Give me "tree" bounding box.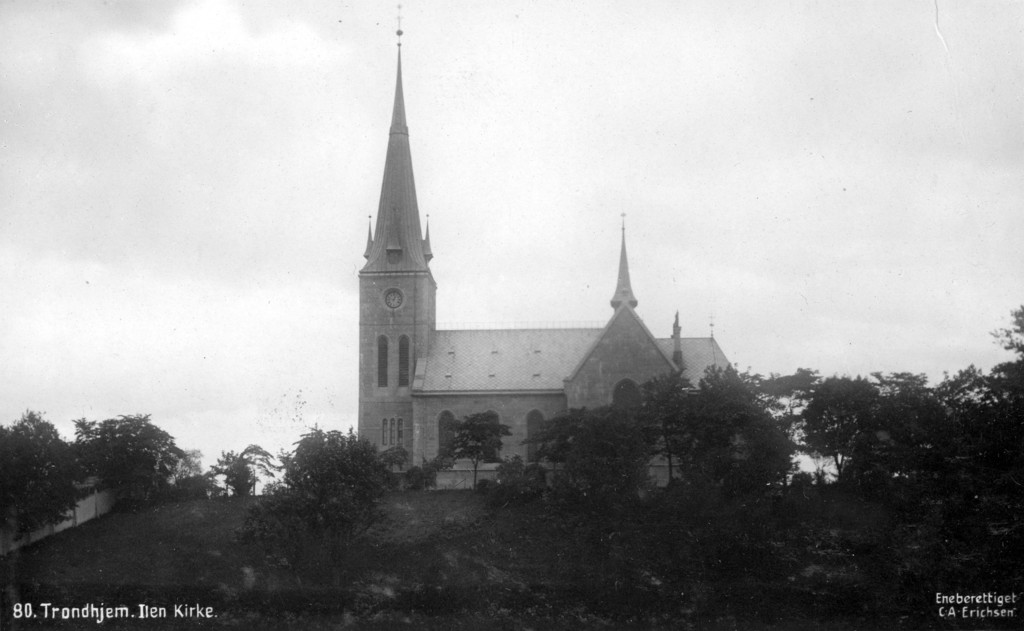
(241, 443, 280, 496).
